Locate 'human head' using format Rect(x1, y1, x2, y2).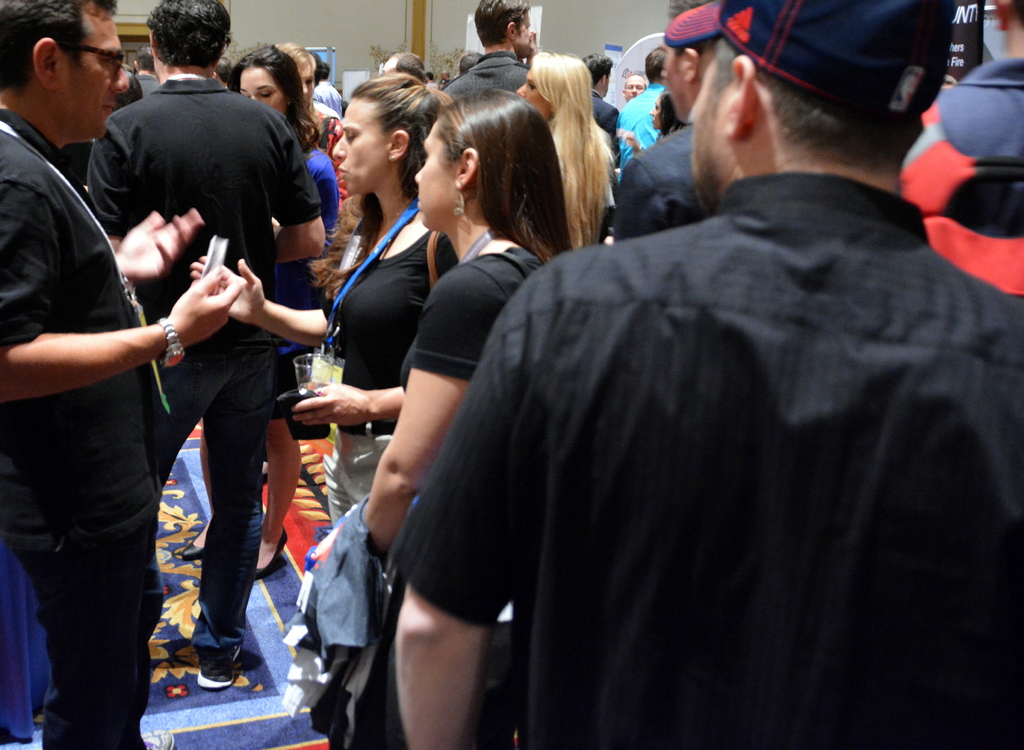
Rect(380, 49, 424, 72).
